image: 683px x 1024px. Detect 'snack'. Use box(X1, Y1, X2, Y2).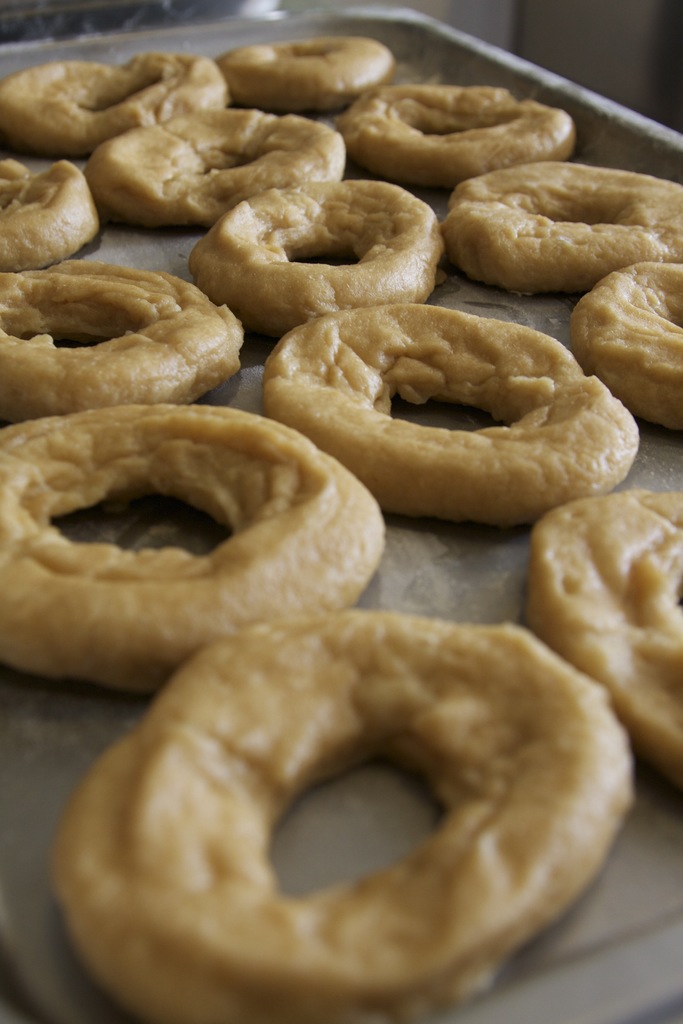
box(176, 168, 449, 321).
